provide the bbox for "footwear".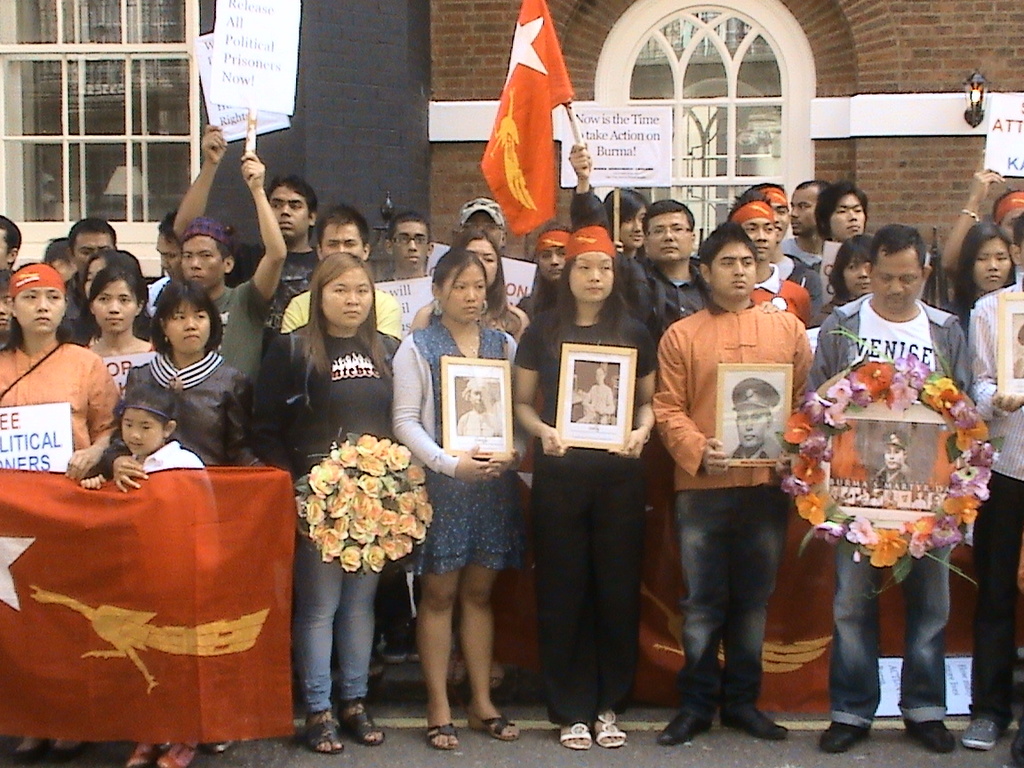
bbox(907, 716, 949, 752).
